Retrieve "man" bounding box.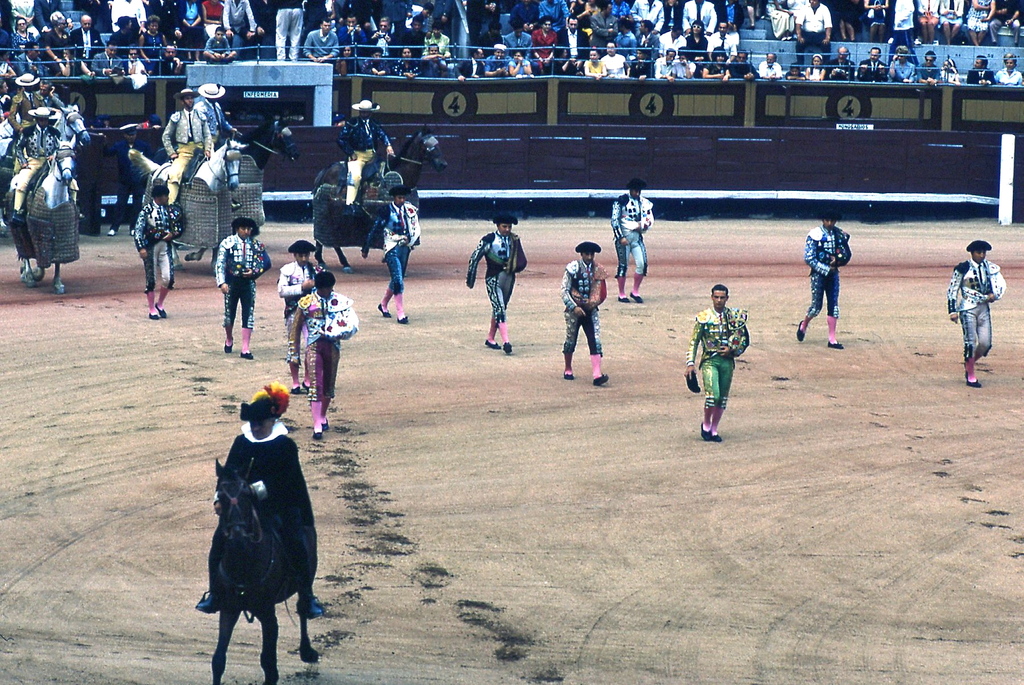
Bounding box: box(219, 0, 260, 54).
